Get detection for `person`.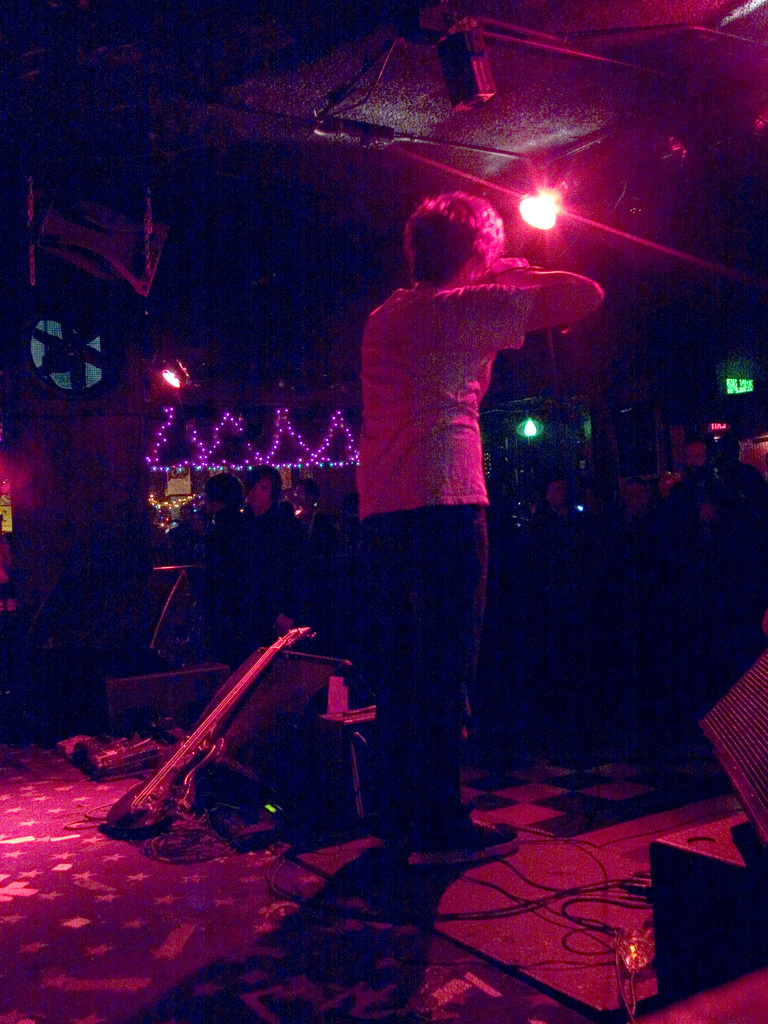
Detection: box(202, 474, 244, 668).
